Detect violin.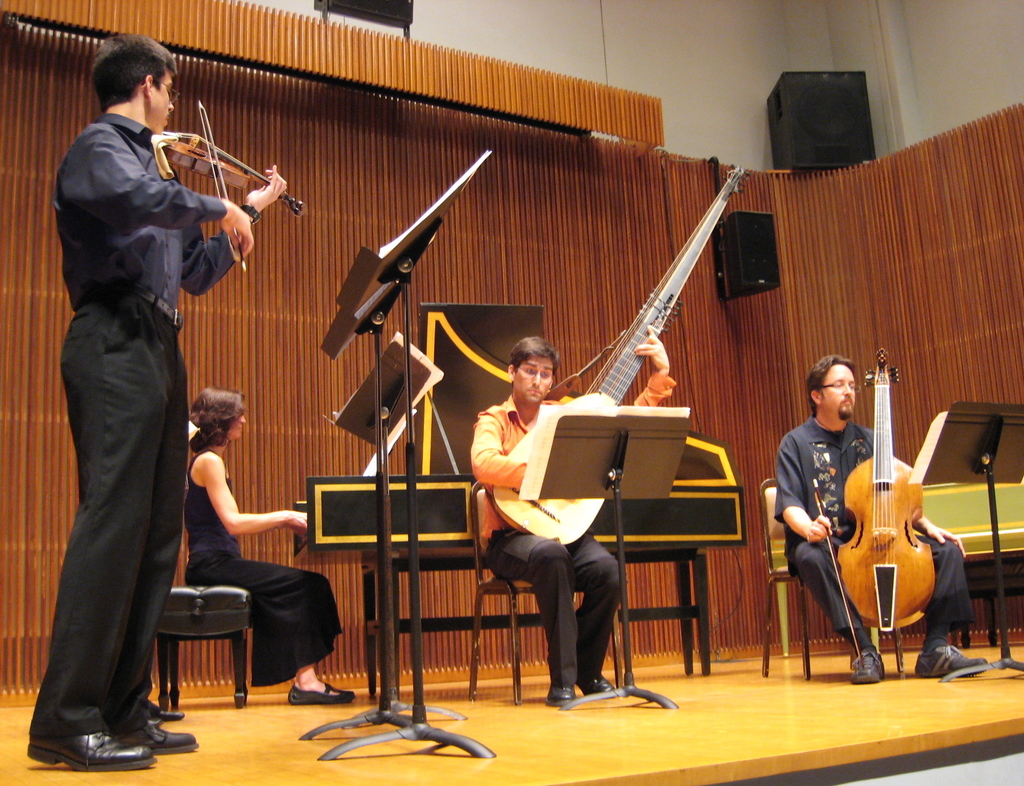
Detected at 149:98:304:274.
